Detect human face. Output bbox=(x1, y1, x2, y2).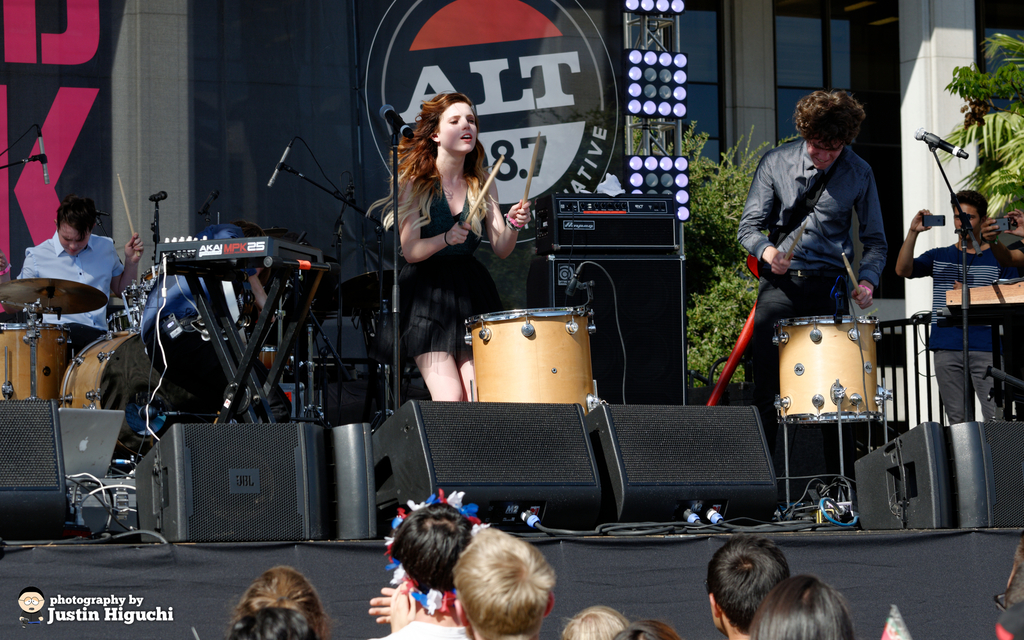
bbox=(954, 207, 975, 230).
